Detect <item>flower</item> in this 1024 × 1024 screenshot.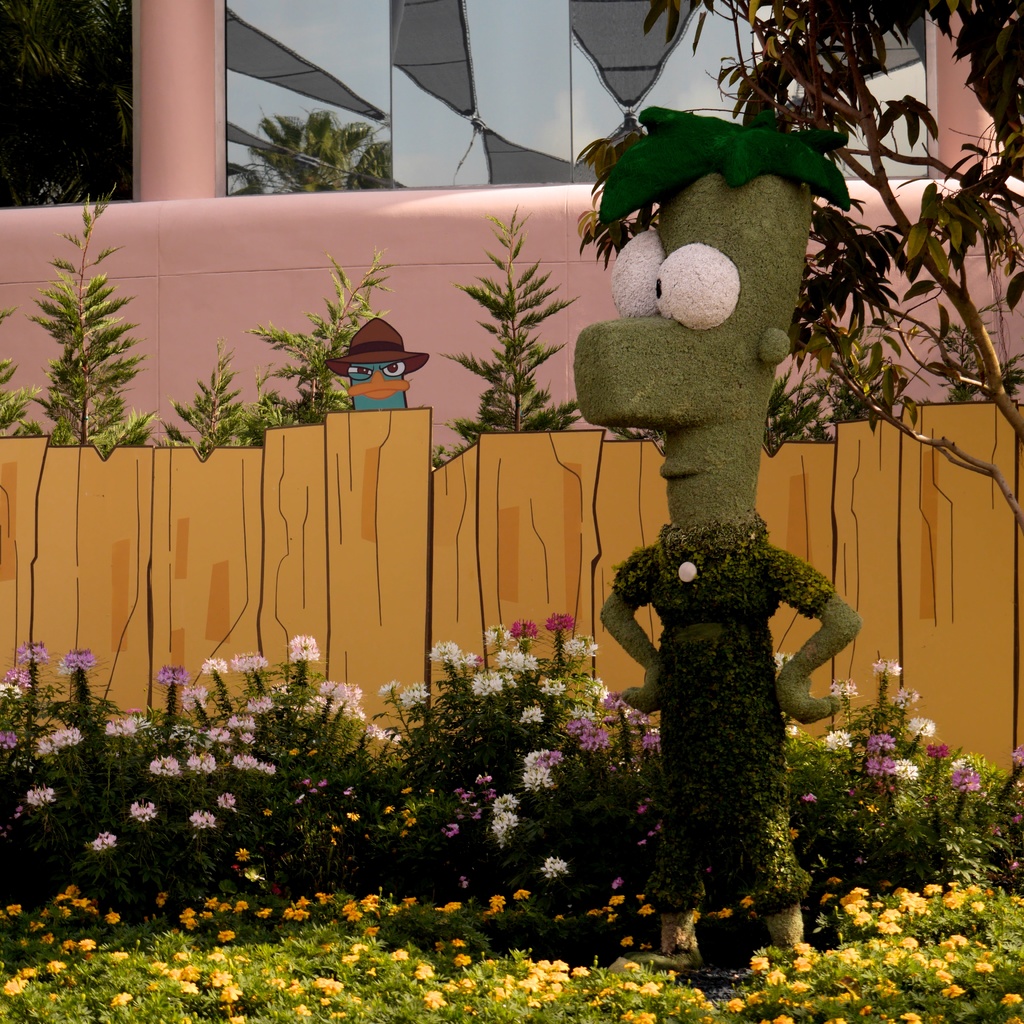
Detection: left=3, top=664, right=30, bottom=689.
